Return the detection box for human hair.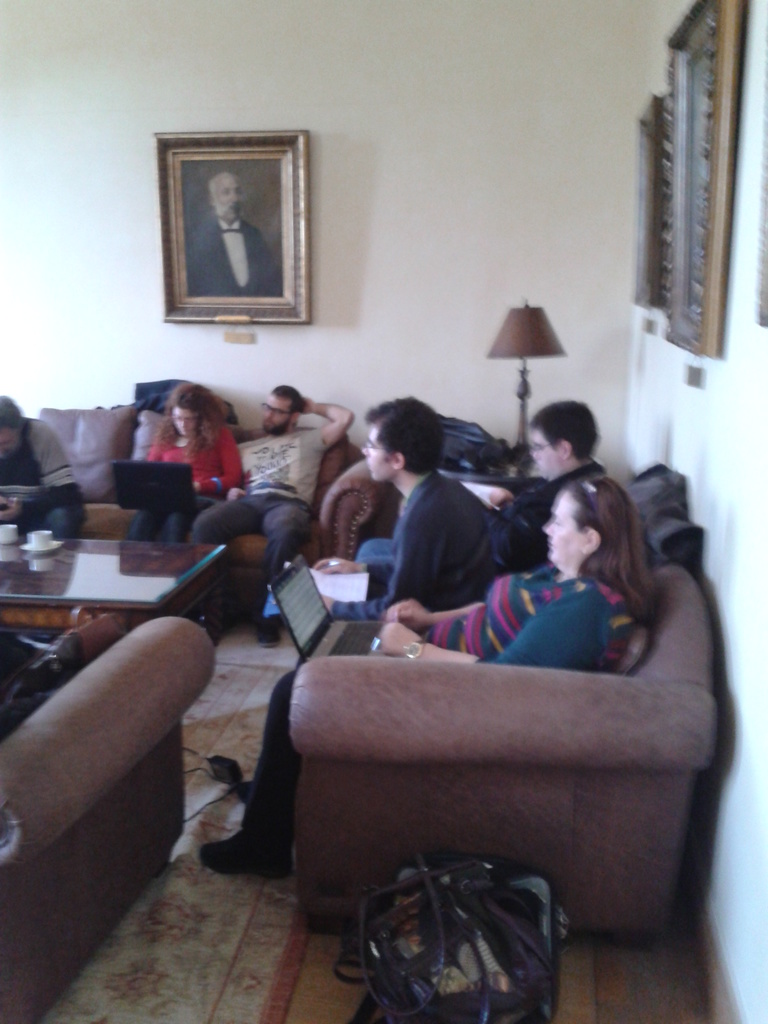
pyautogui.locateOnScreen(272, 383, 303, 419).
